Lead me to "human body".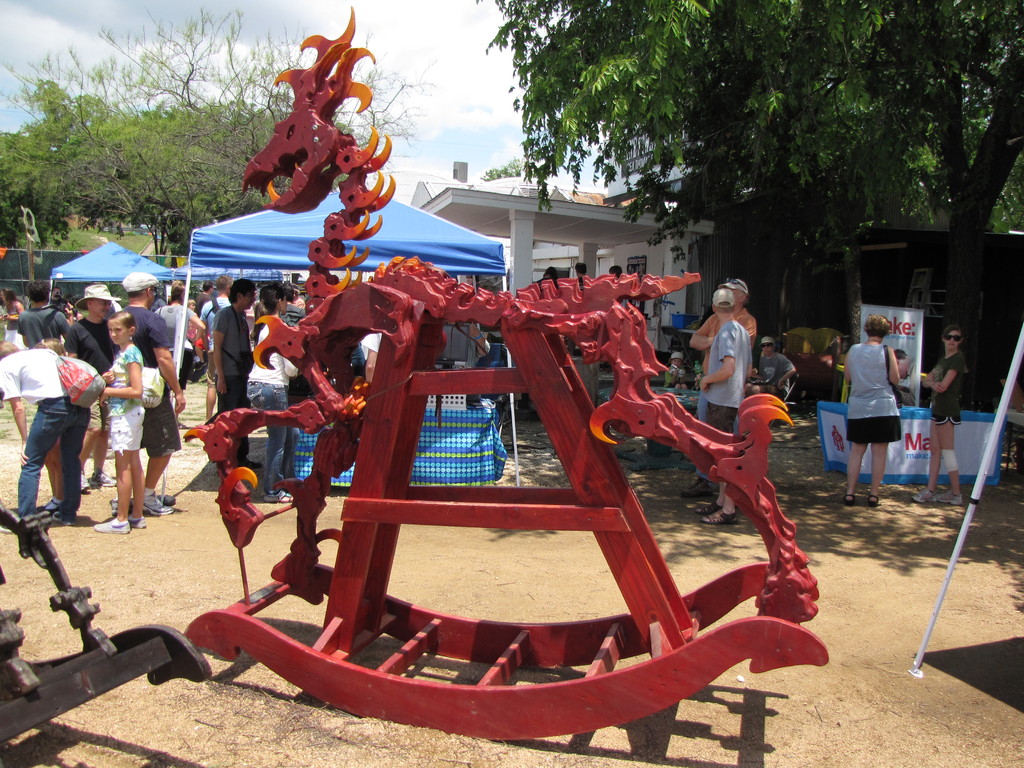
Lead to [left=682, top=278, right=756, bottom=494].
